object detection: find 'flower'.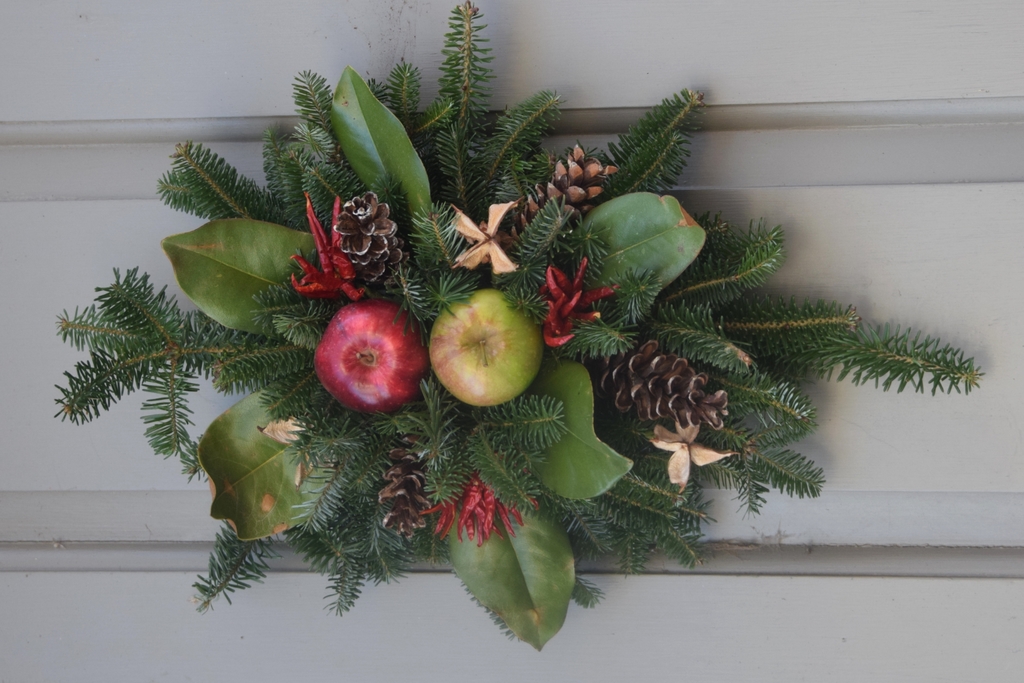
(527,147,614,222).
